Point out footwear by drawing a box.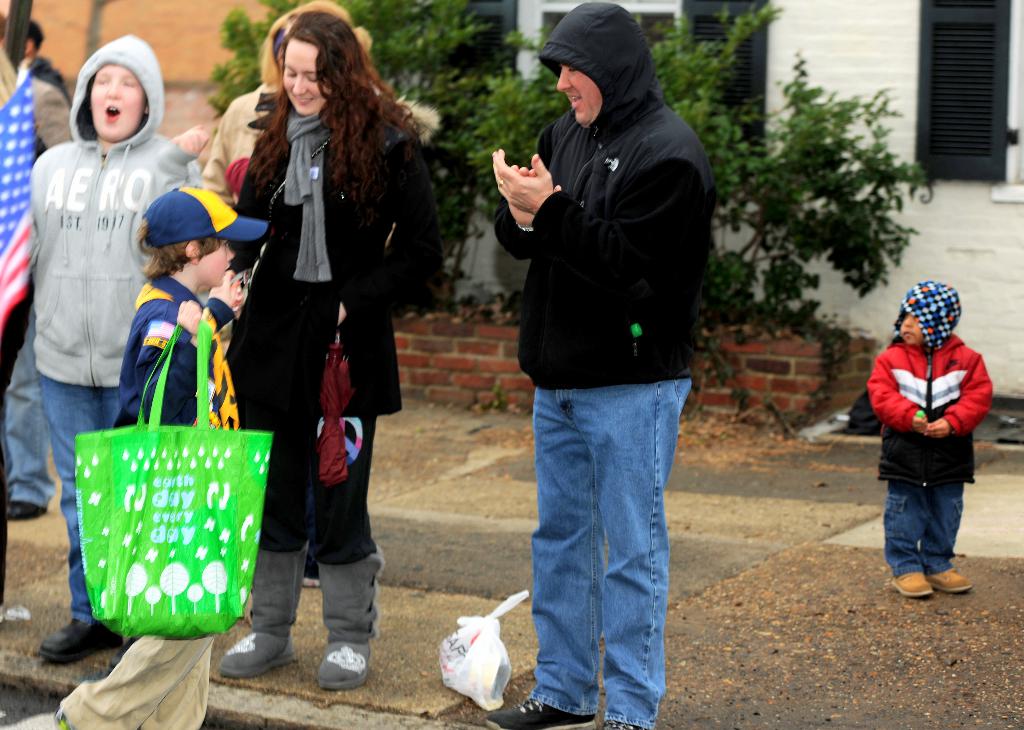
locate(886, 568, 932, 598).
